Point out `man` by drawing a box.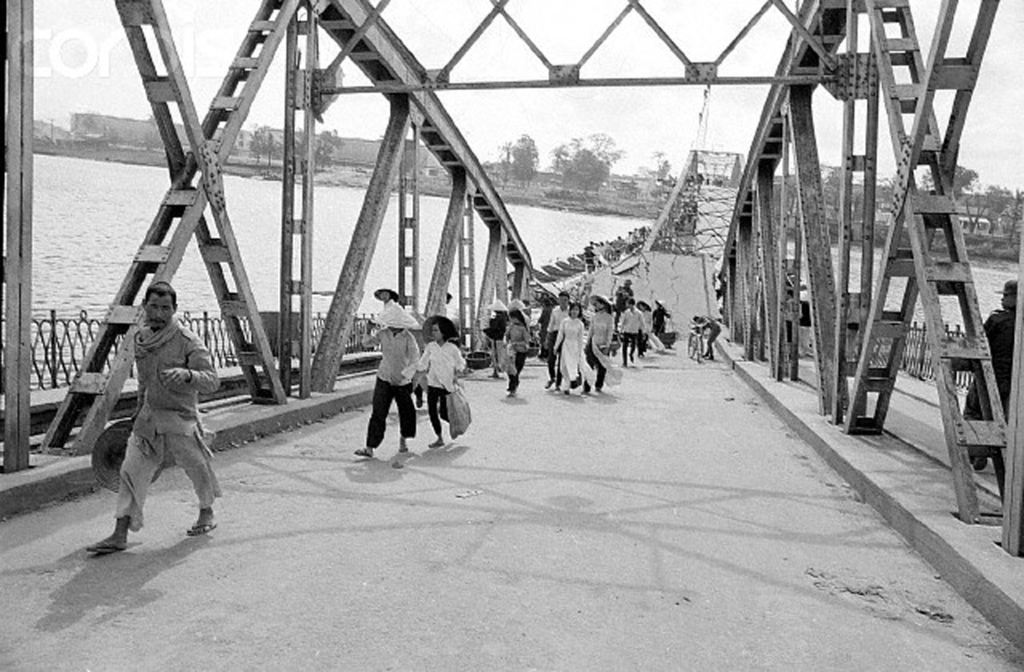
l=616, t=302, r=645, b=365.
